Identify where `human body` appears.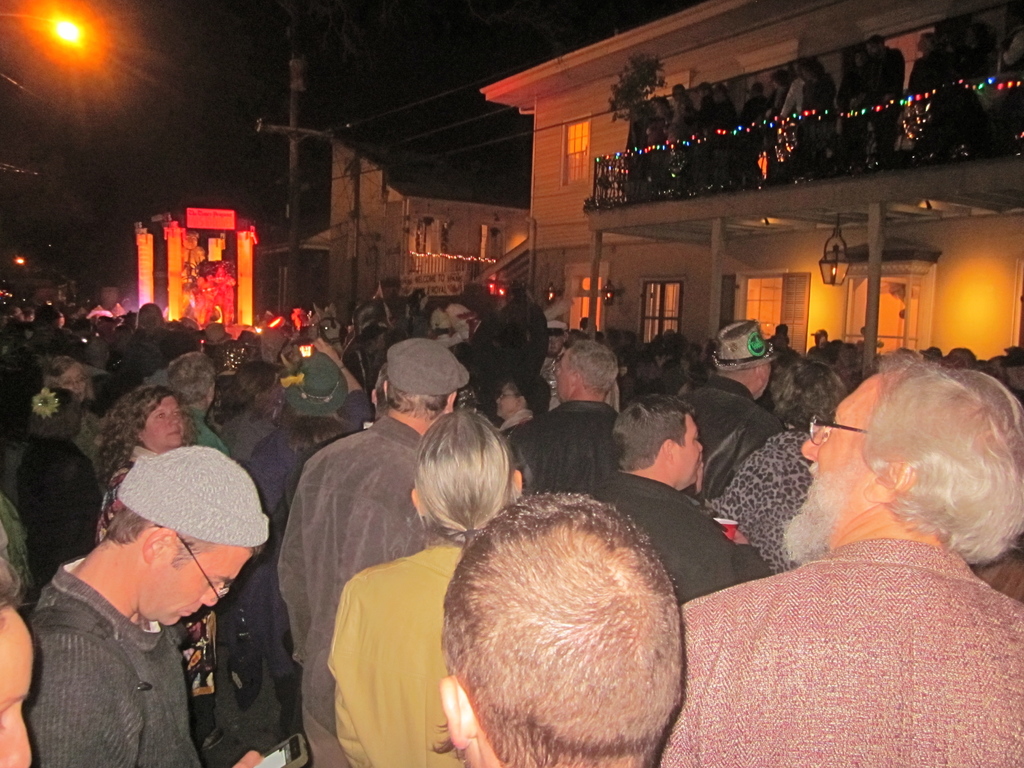
Appears at detection(632, 69, 836, 188).
